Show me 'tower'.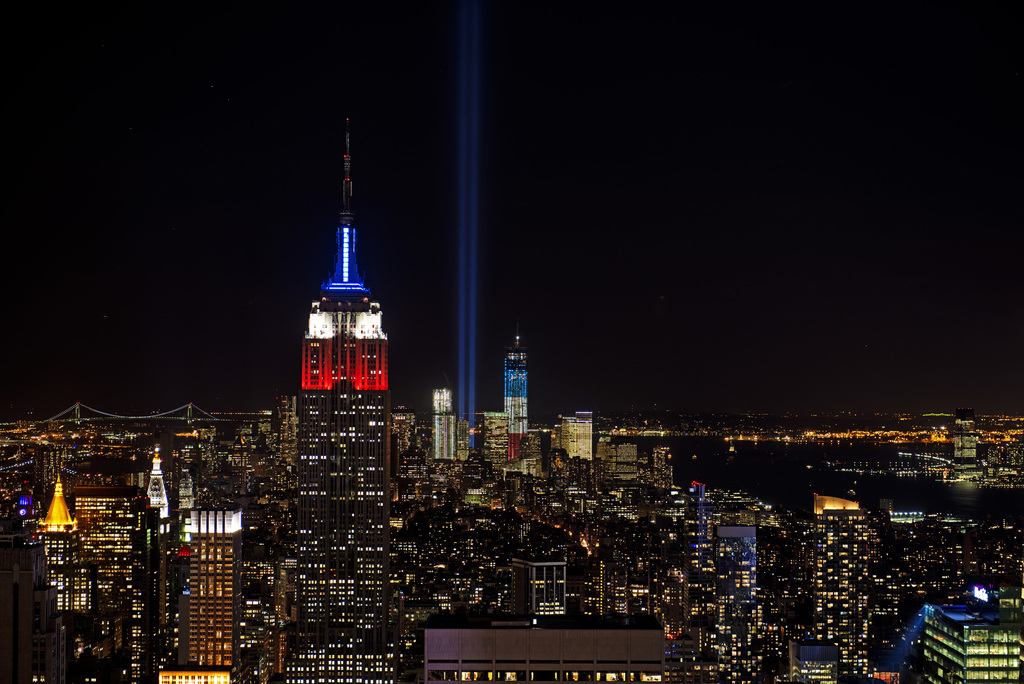
'tower' is here: l=276, t=130, r=404, b=487.
